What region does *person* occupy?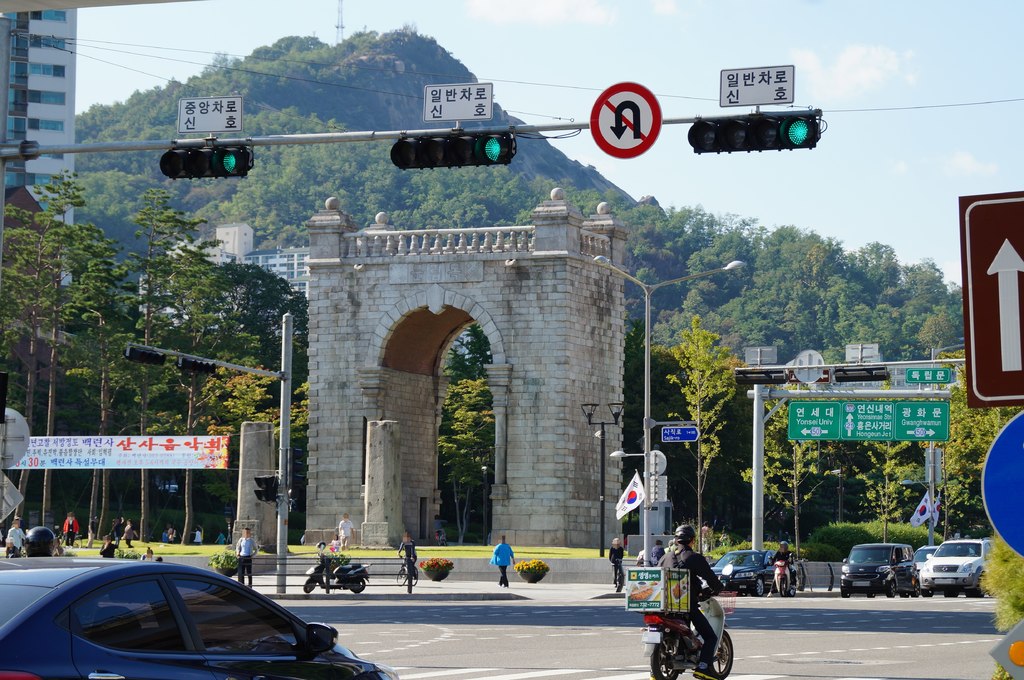
658/525/725/679.
